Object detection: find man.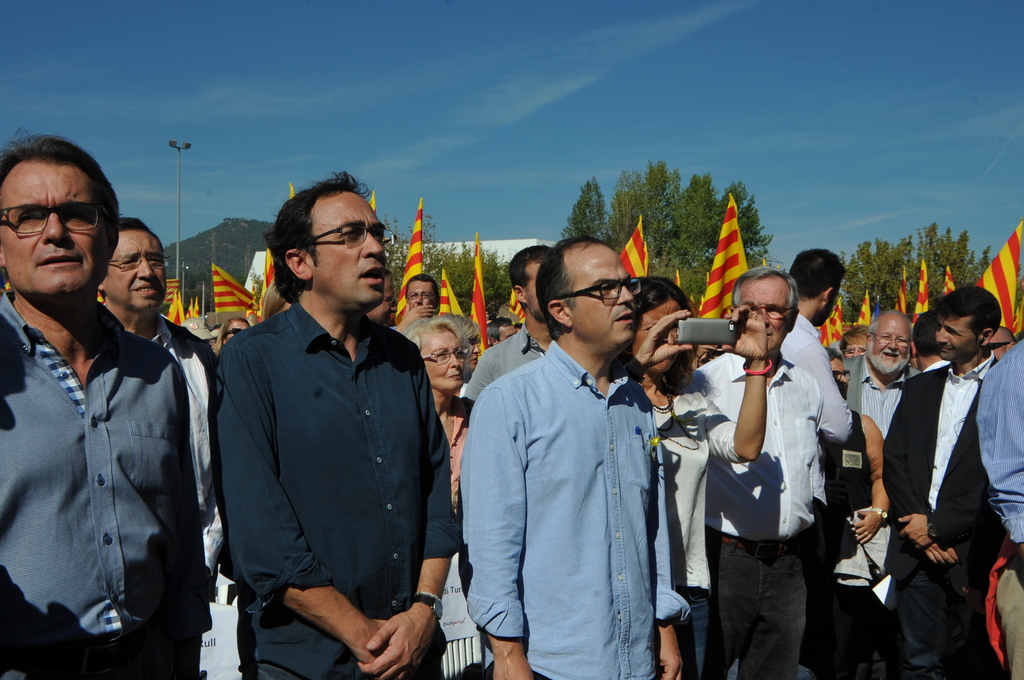
bbox=(0, 126, 205, 679).
